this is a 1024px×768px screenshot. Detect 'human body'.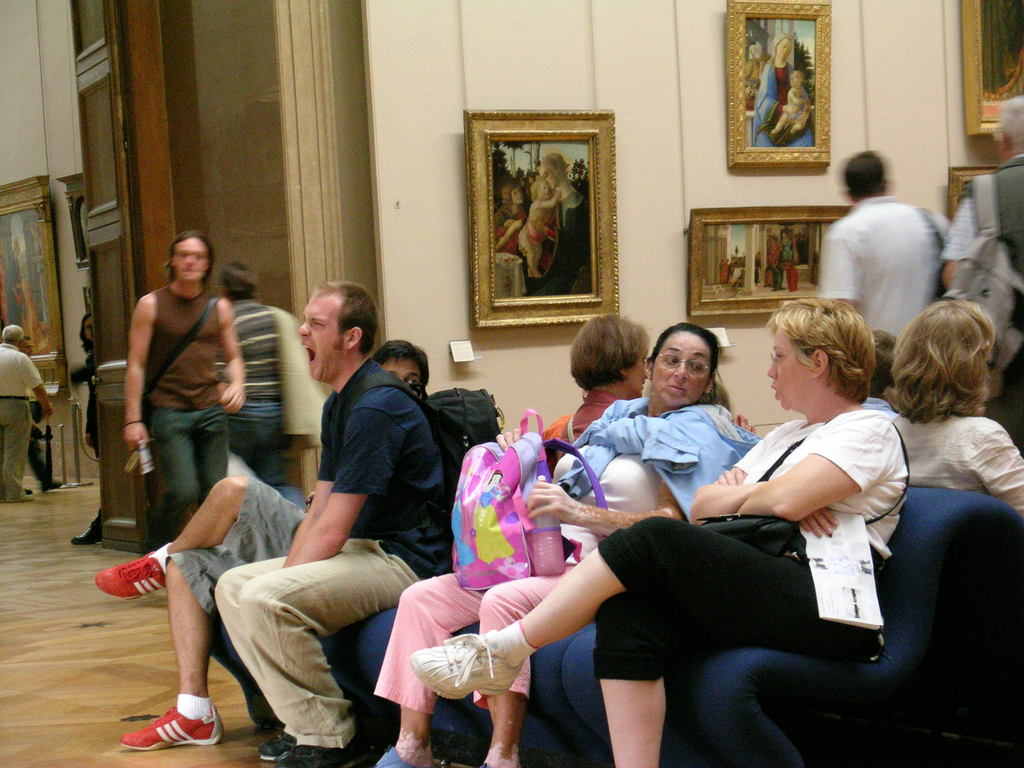
<region>813, 145, 957, 351</region>.
